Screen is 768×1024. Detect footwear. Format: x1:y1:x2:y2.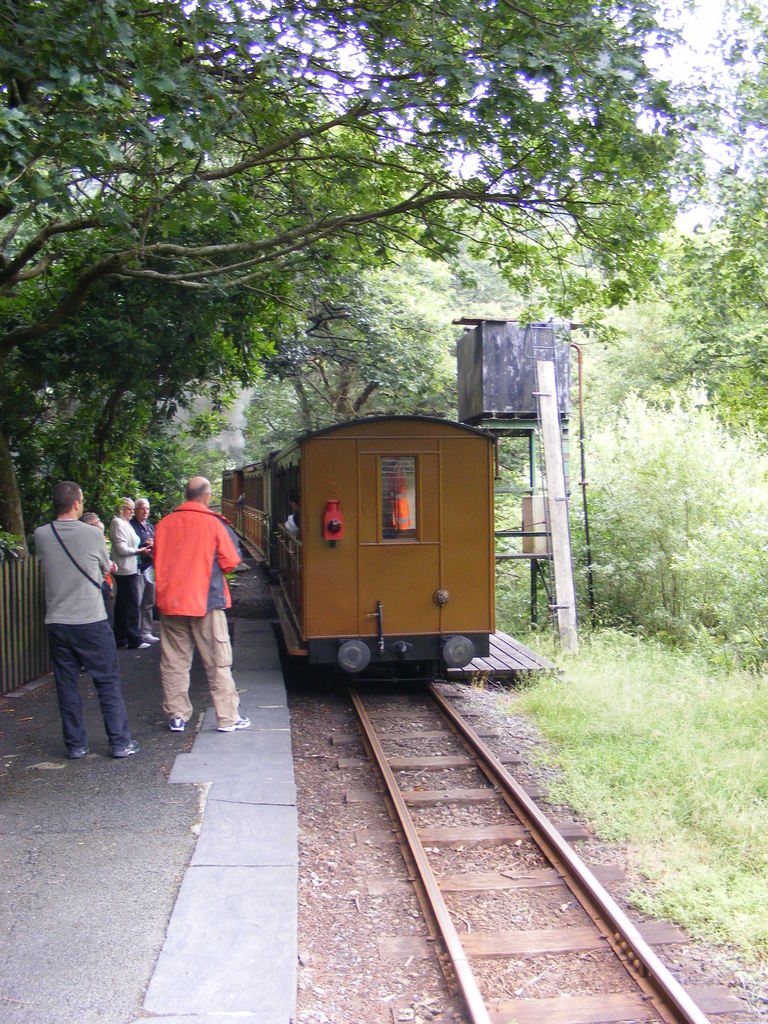
224:714:250:730.
